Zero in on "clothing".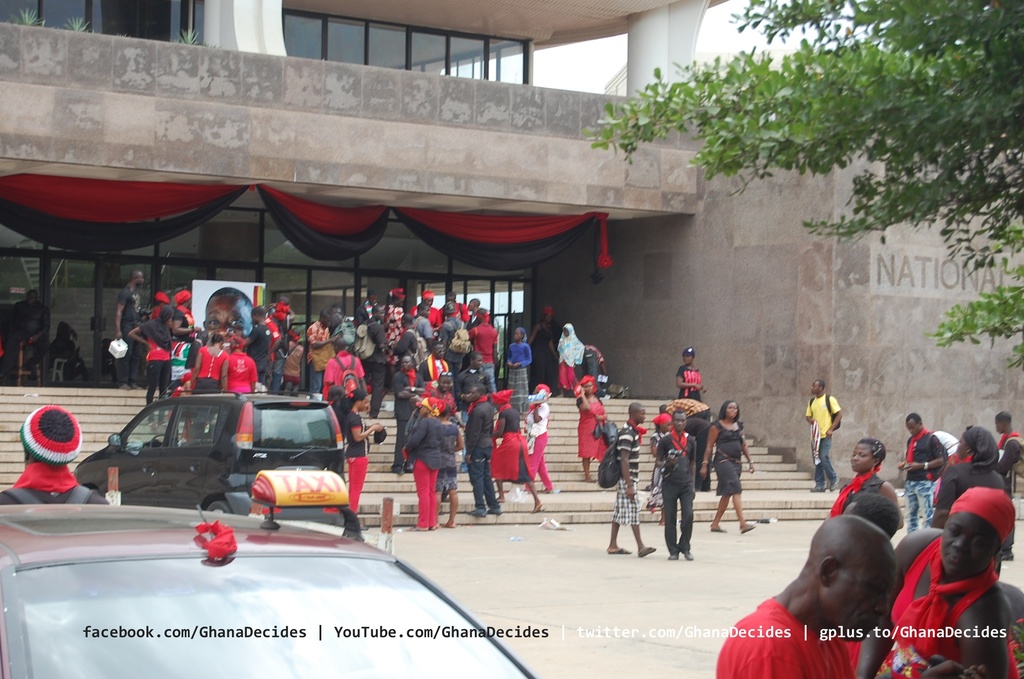
Zeroed in: {"x1": 577, "y1": 348, "x2": 602, "y2": 390}.
